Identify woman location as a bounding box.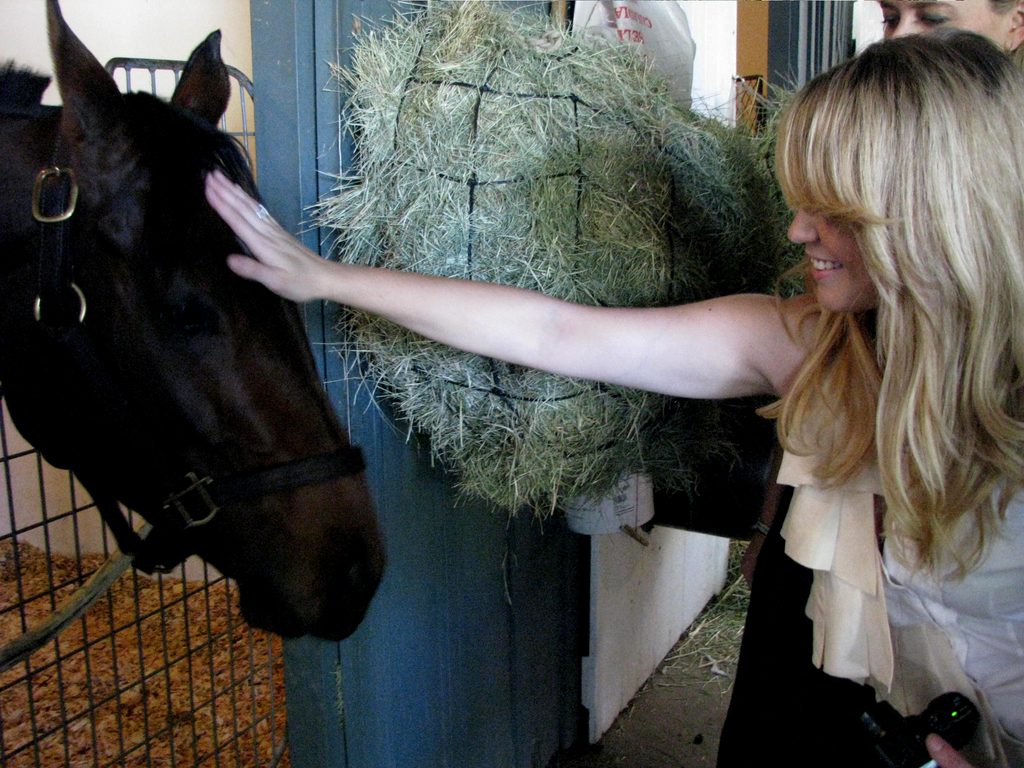
[172,0,1023,767].
